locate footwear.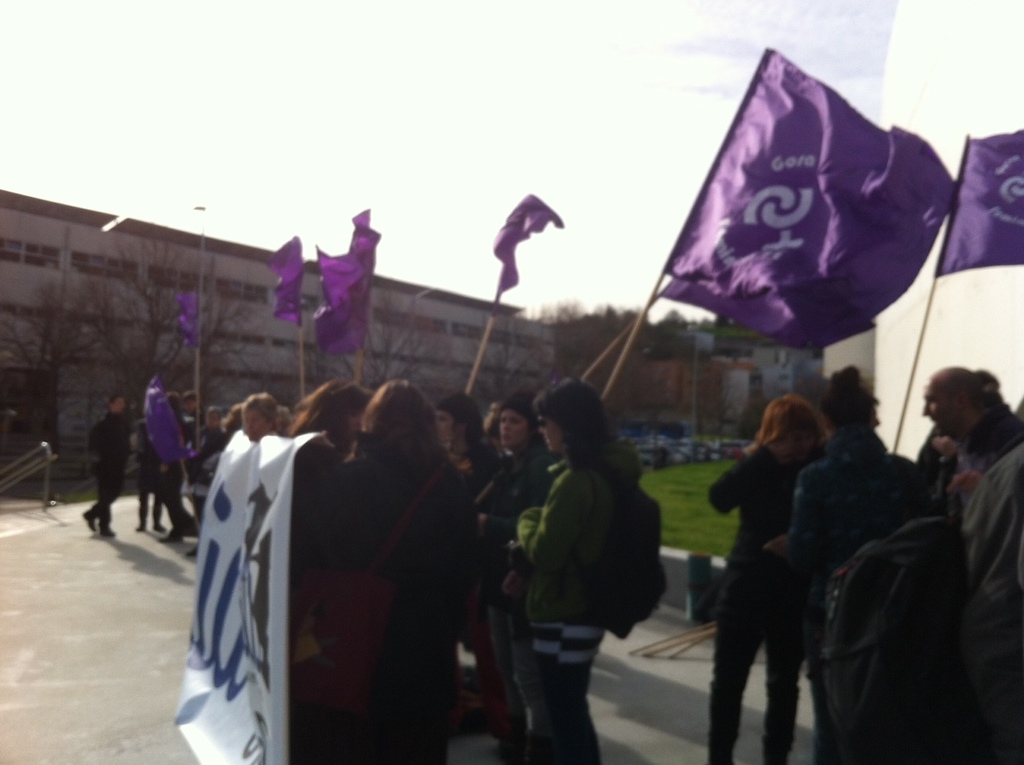
Bounding box: bbox=[502, 745, 538, 764].
